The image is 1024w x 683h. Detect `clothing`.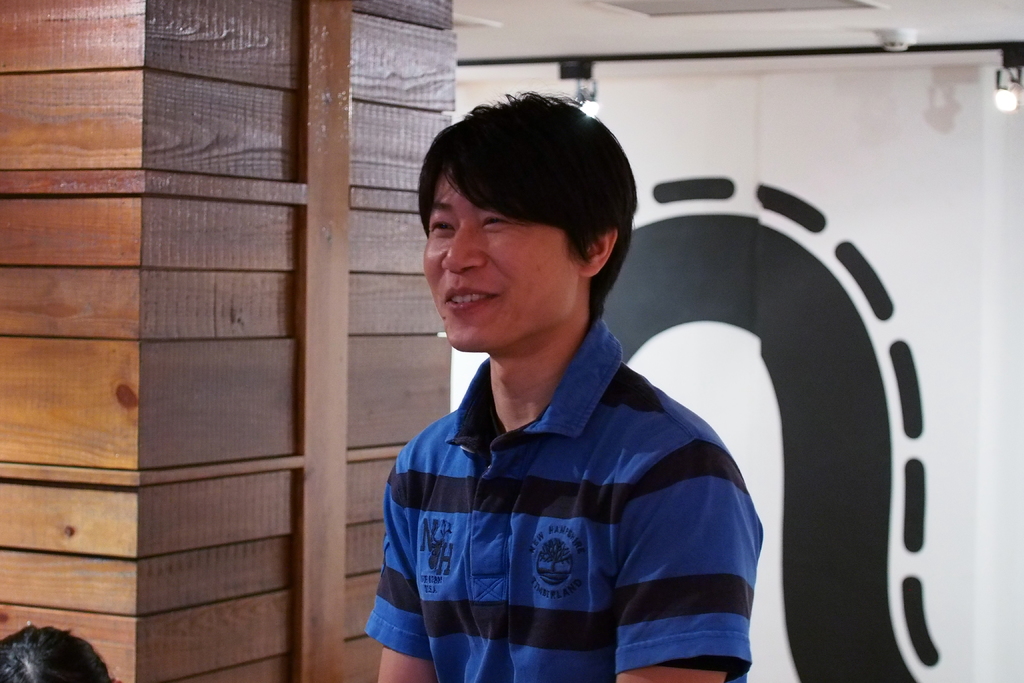
Detection: select_region(362, 308, 764, 670).
